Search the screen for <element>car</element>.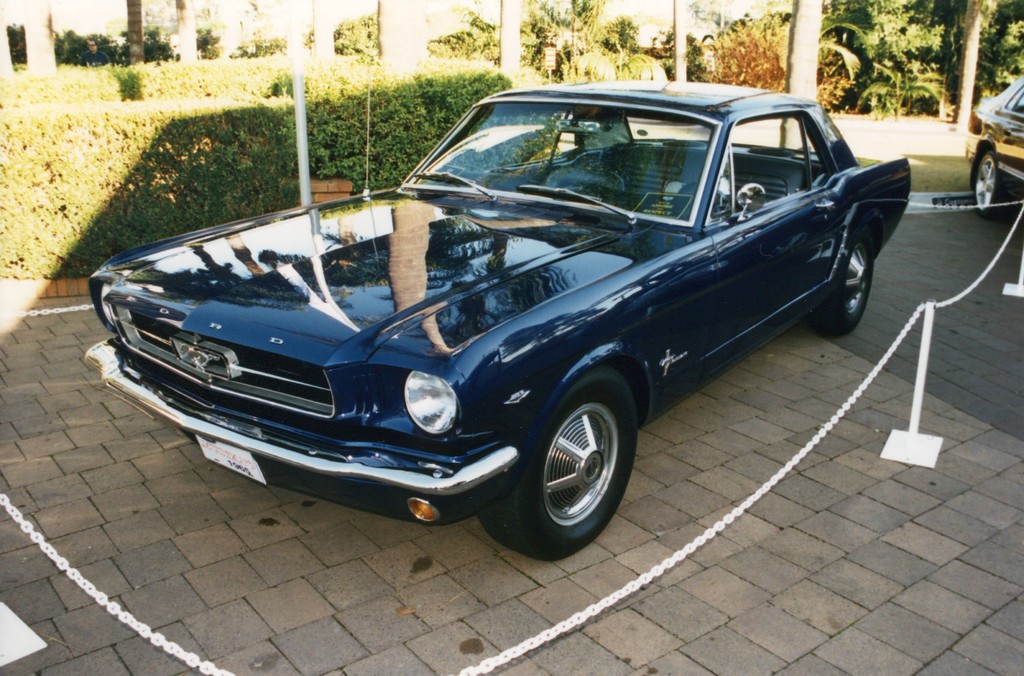
Found at pyautogui.locateOnScreen(83, 81, 913, 563).
